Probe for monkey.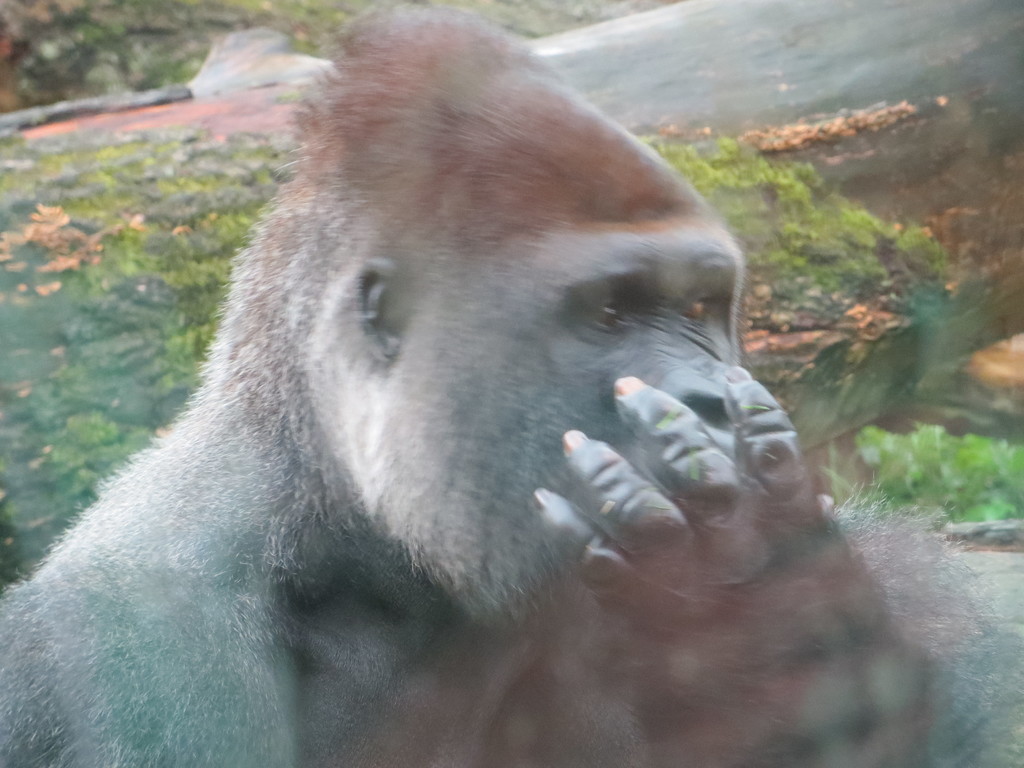
Probe result: <region>19, 6, 971, 740</region>.
